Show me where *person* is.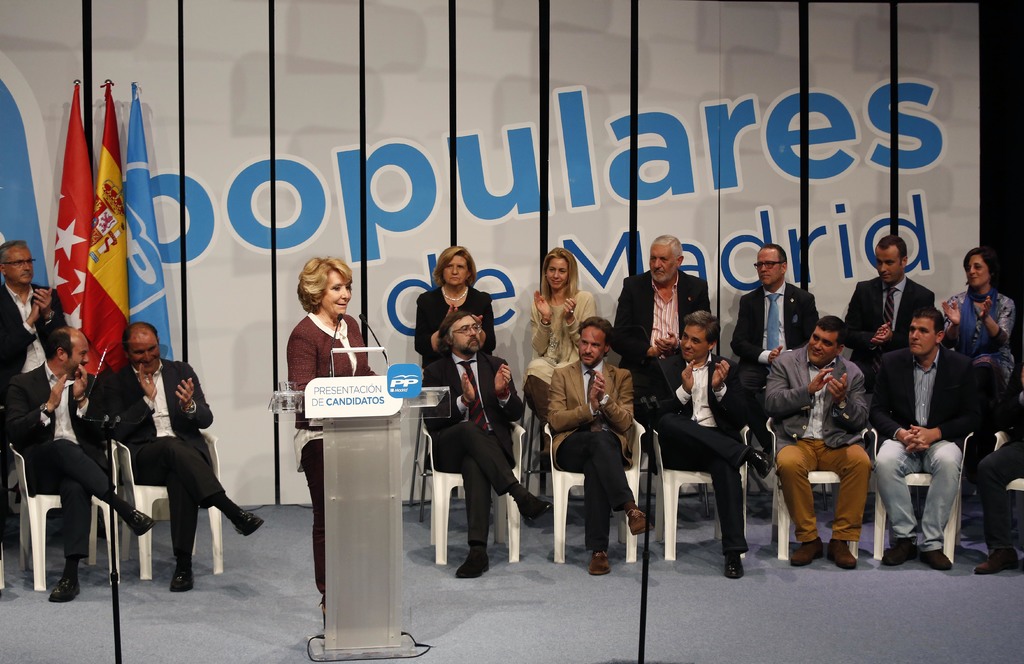
*person* is at detection(656, 310, 756, 582).
